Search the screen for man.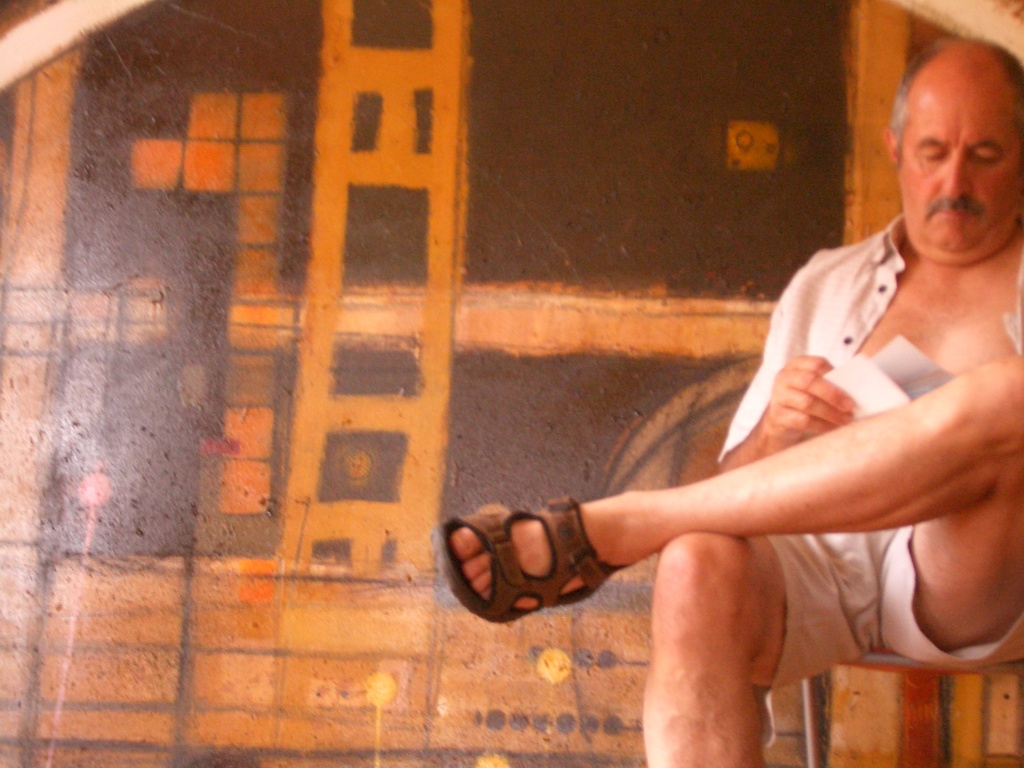
Found at 448:77:1014:722.
